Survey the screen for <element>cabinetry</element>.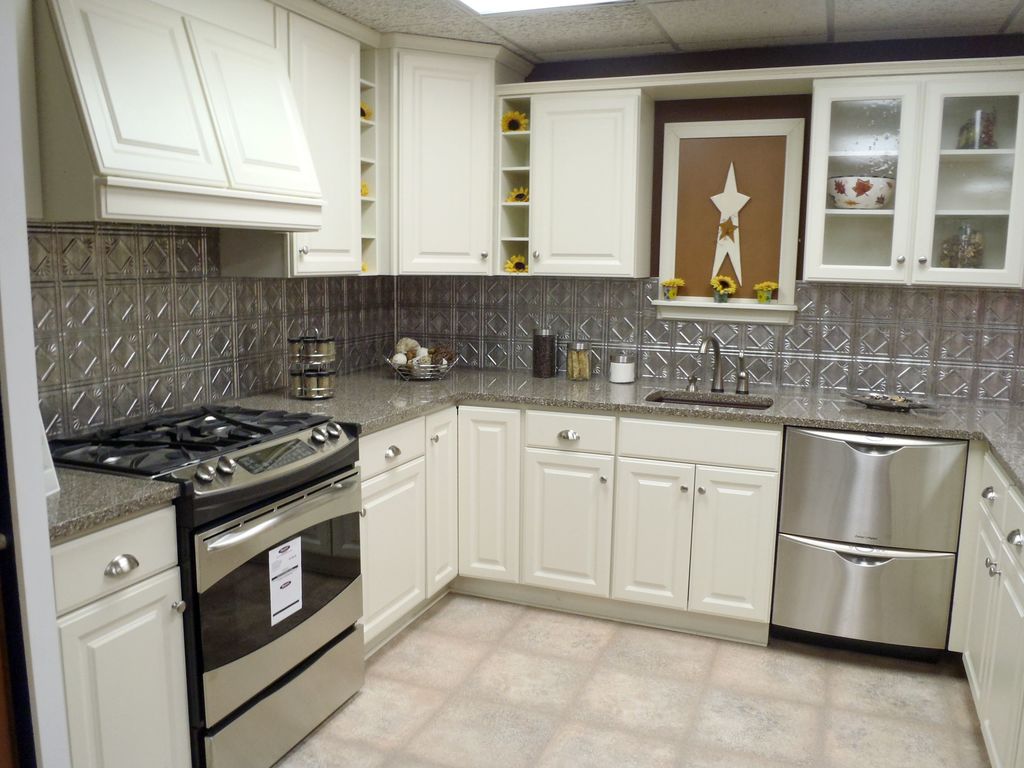
Survey found: <bbox>359, 240, 379, 280</bbox>.
